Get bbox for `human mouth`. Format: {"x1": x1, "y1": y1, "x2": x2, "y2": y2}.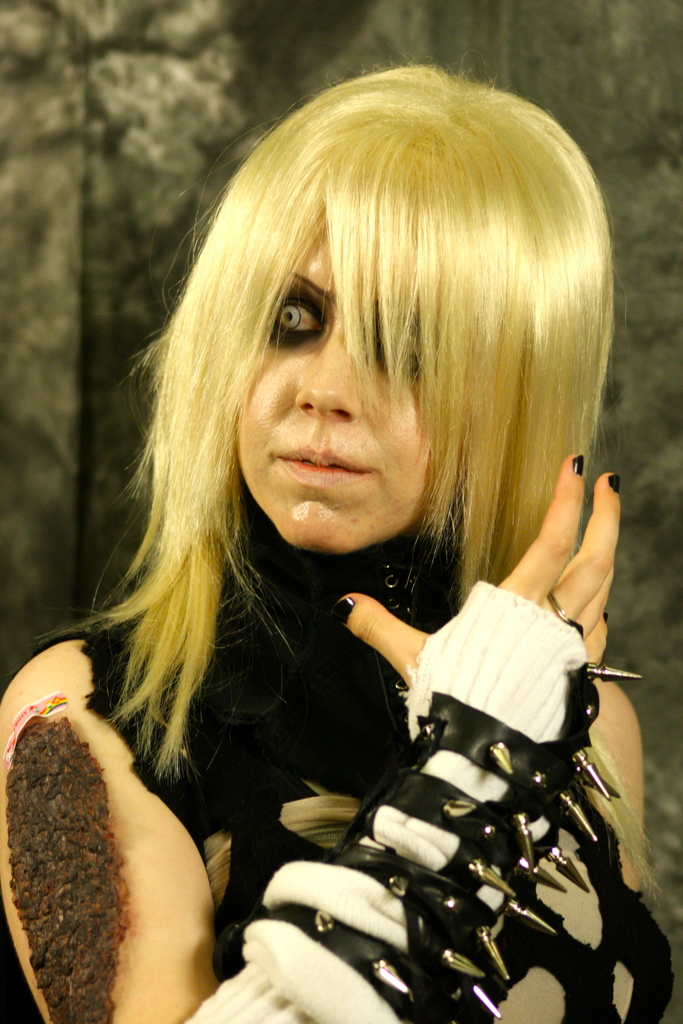
{"x1": 264, "y1": 431, "x2": 377, "y2": 497}.
